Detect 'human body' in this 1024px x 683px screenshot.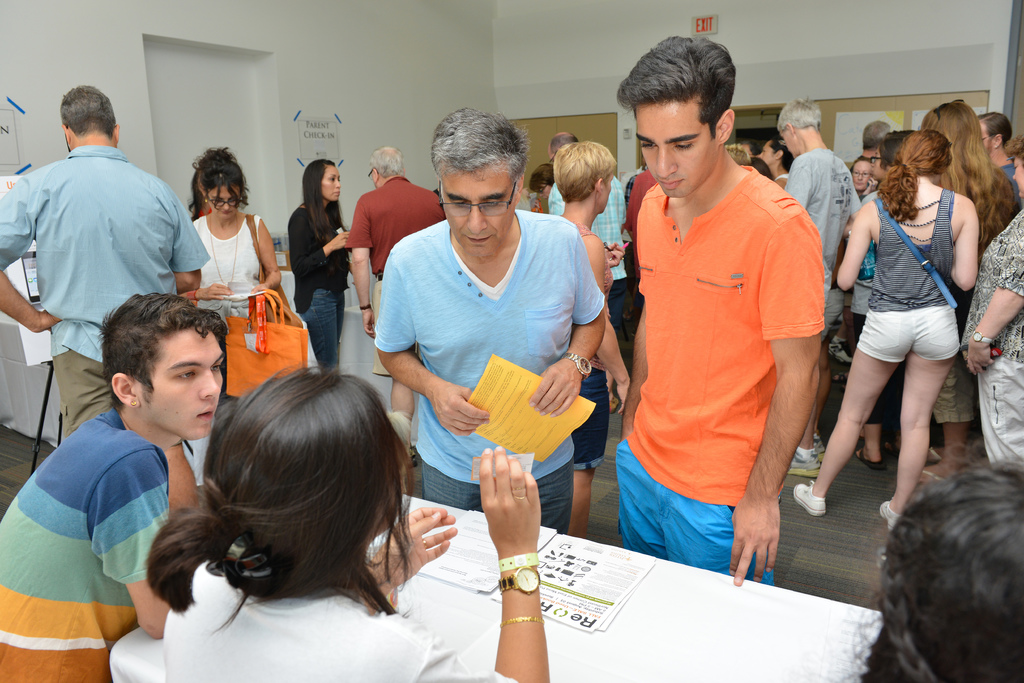
Detection: Rect(790, 127, 984, 527).
